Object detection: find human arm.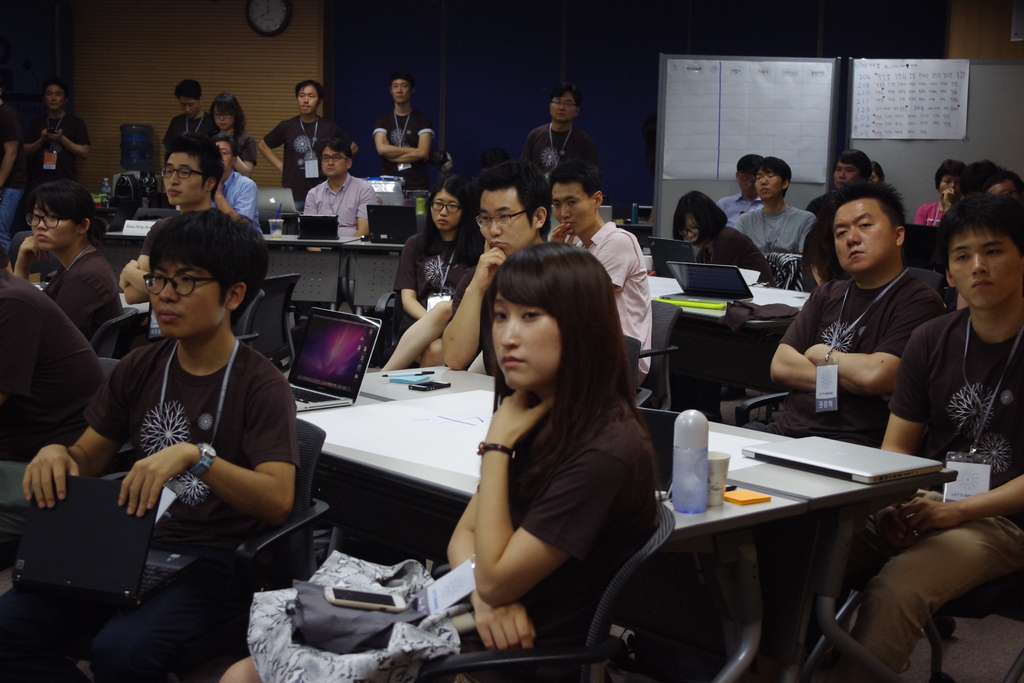
l=106, t=254, r=167, b=306.
